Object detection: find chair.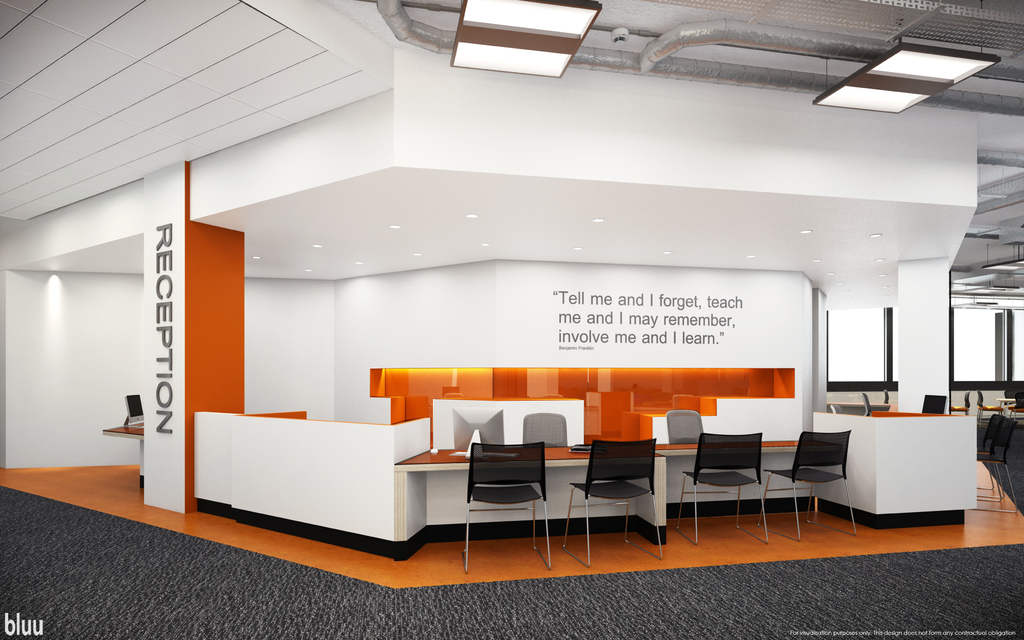
x1=964 y1=414 x2=1018 y2=515.
